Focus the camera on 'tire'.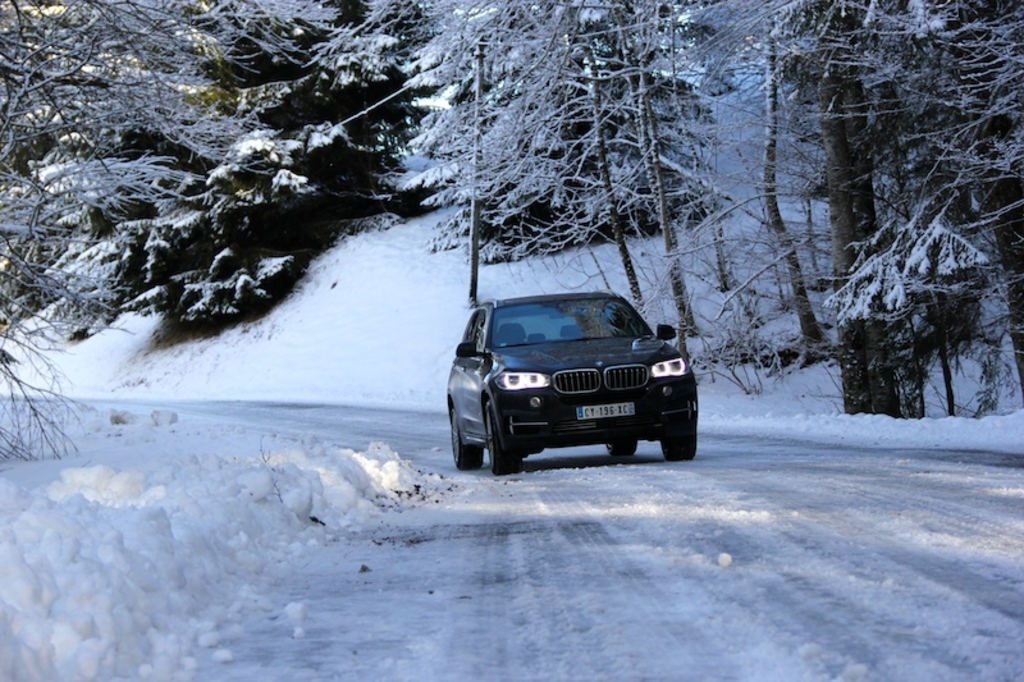
Focus region: (x1=604, y1=439, x2=639, y2=461).
